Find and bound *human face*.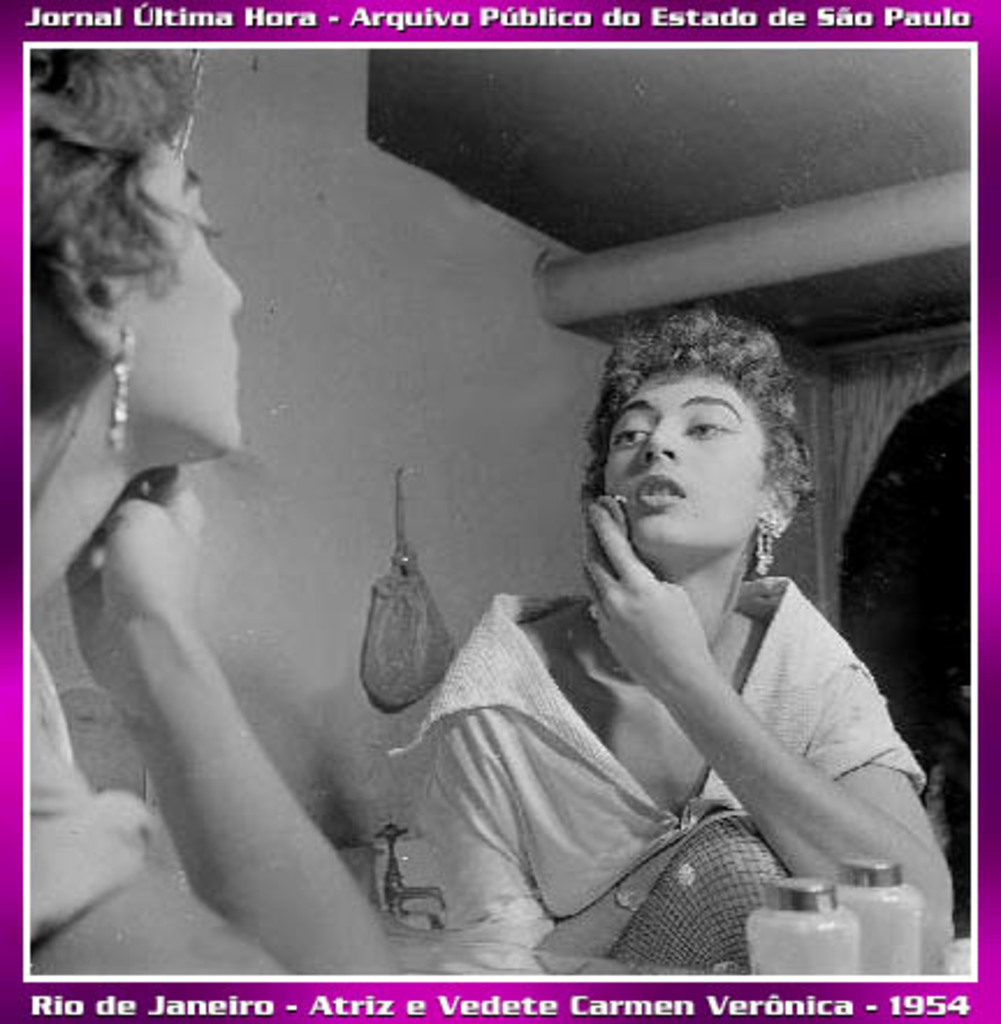
Bound: locate(123, 153, 241, 456).
